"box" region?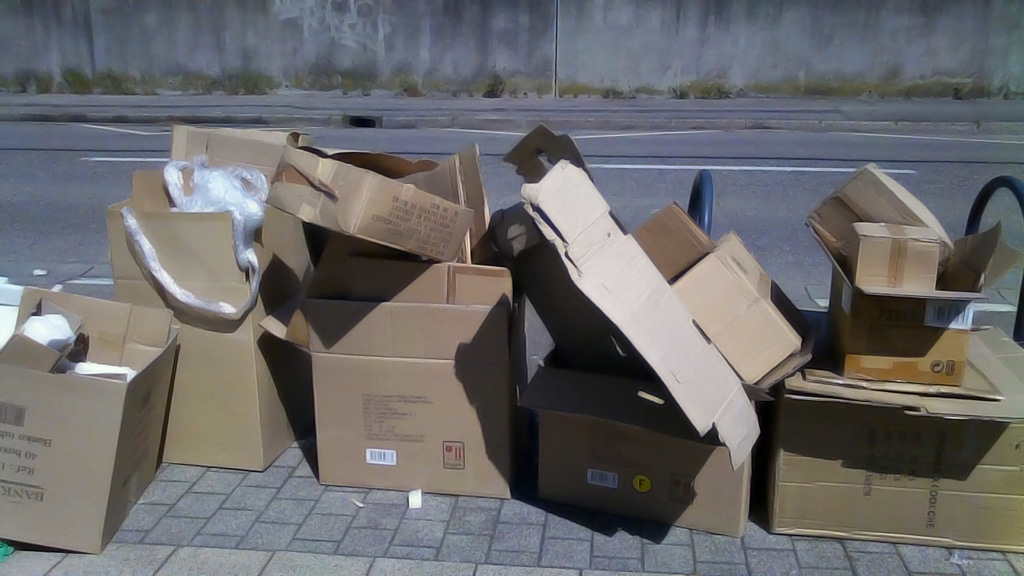
6/273/171/538
